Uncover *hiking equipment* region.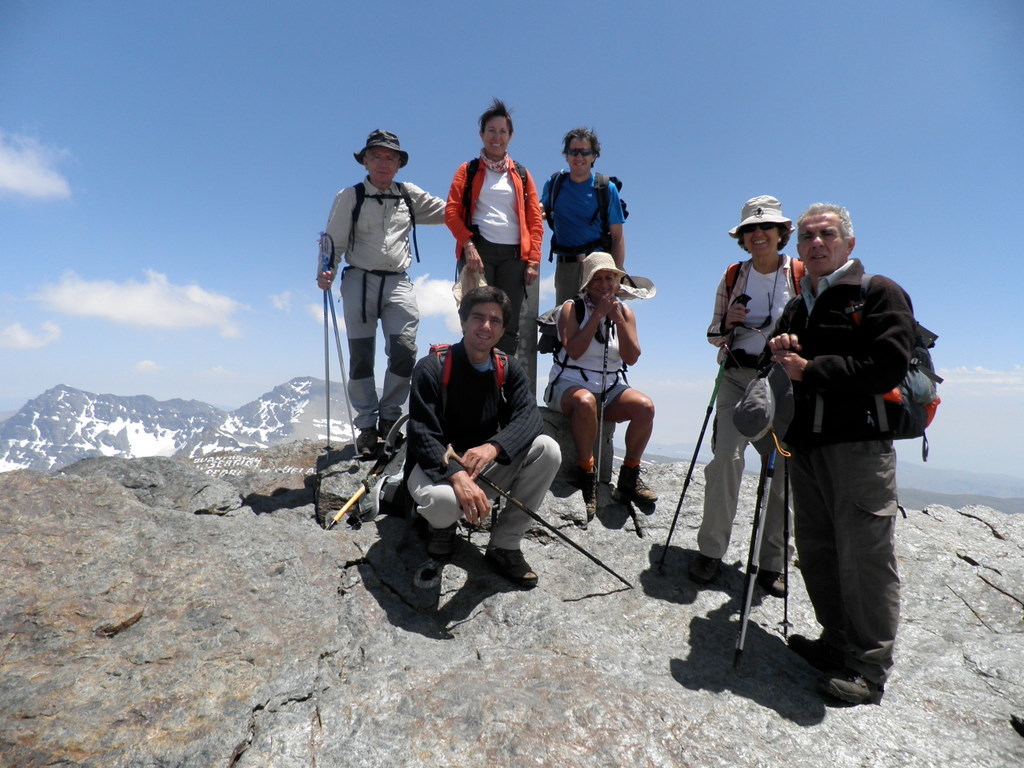
Uncovered: rect(435, 438, 632, 586).
